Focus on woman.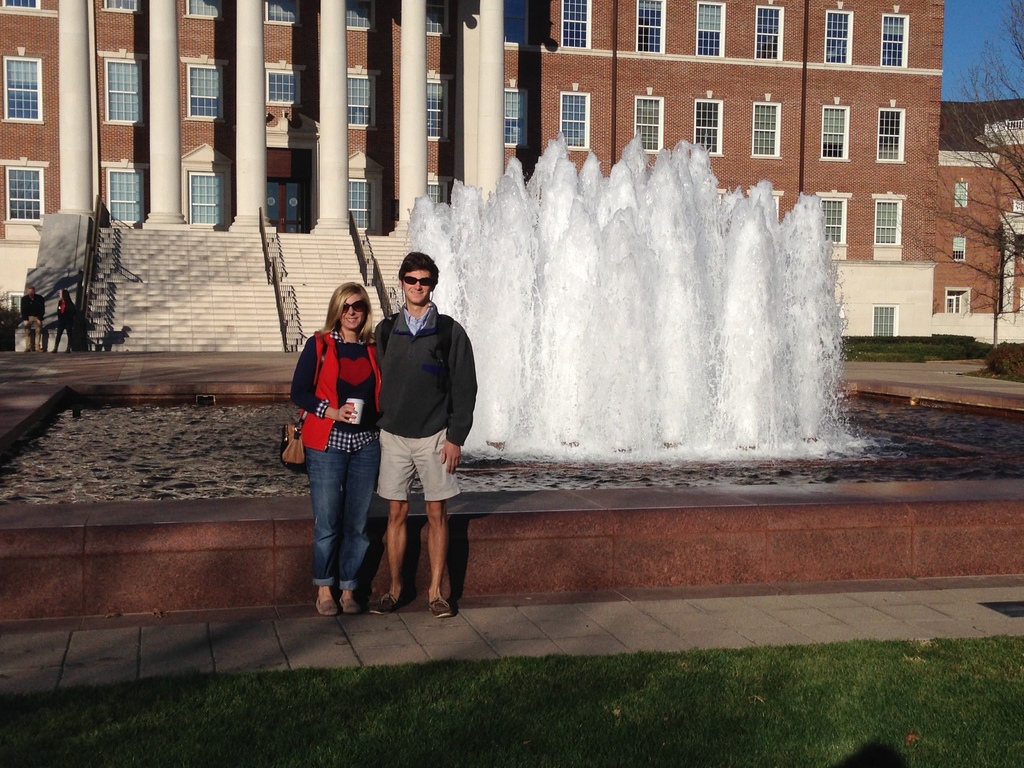
Focused at rect(282, 279, 391, 621).
